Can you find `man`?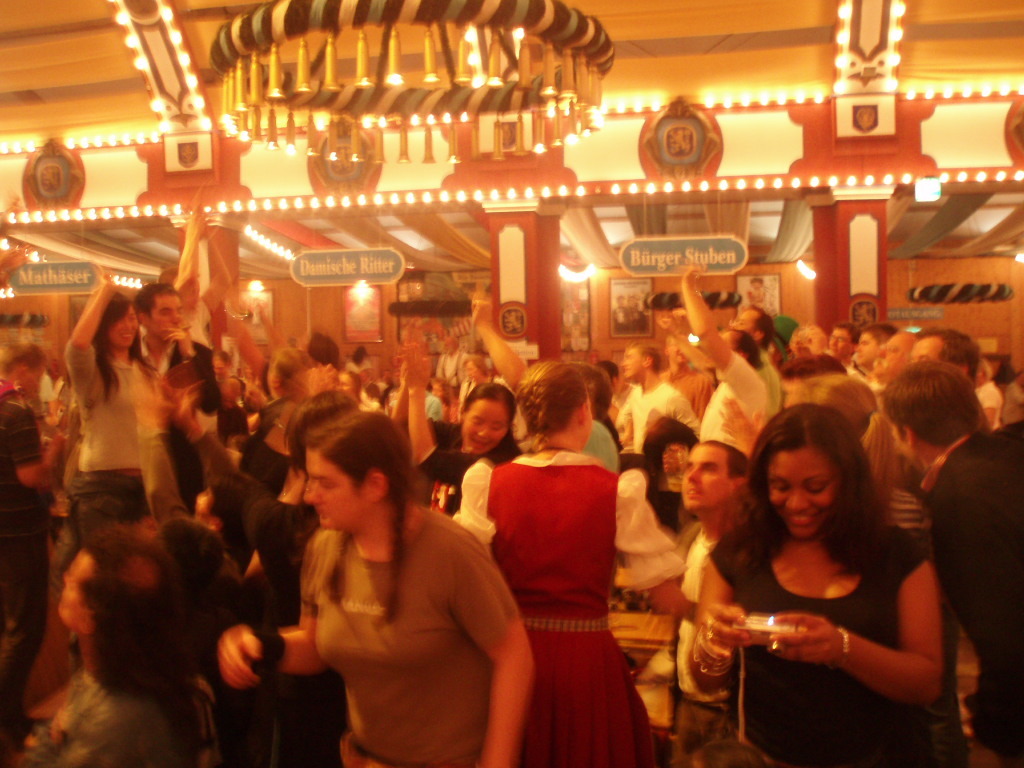
Yes, bounding box: 823 320 855 362.
